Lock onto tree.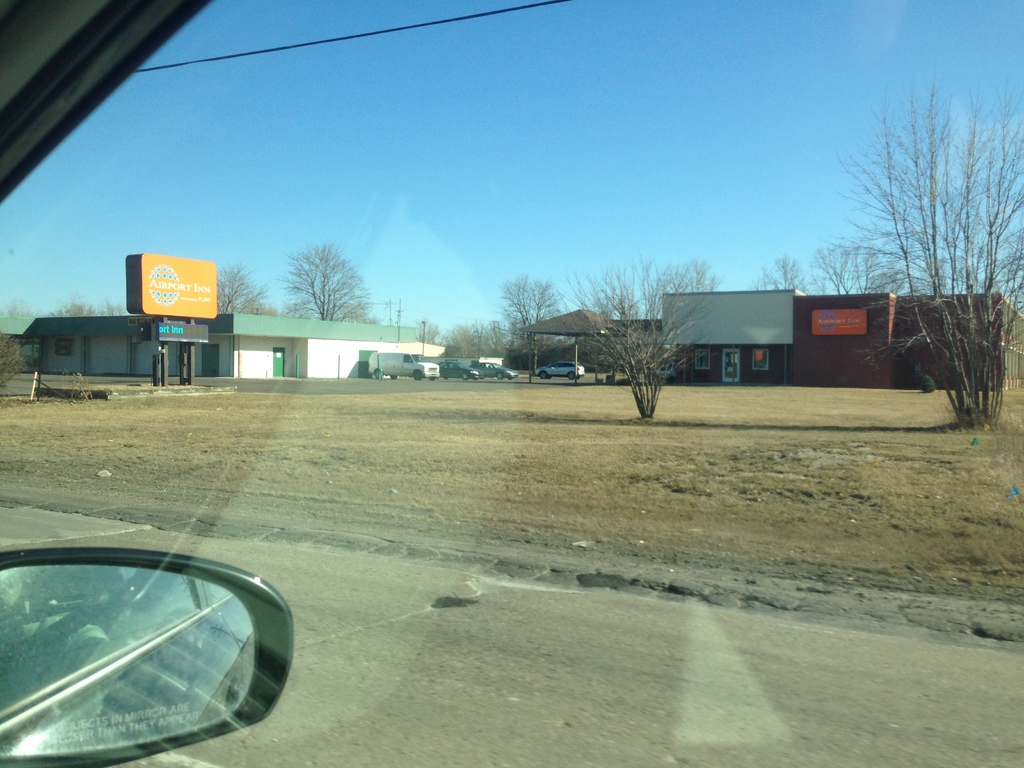
Locked: BBox(274, 215, 368, 324).
